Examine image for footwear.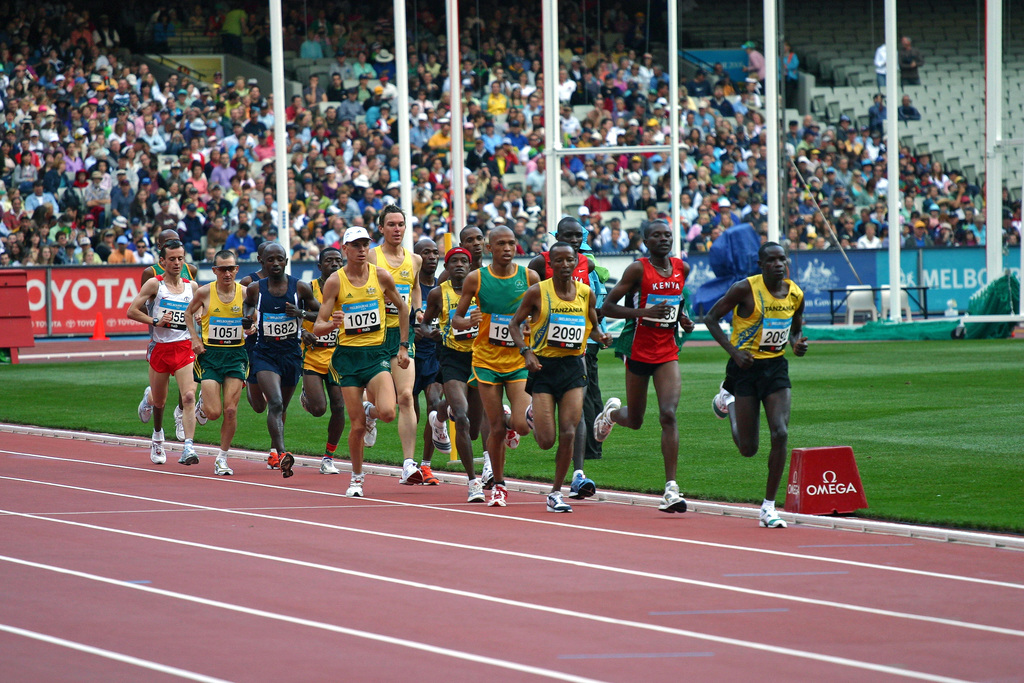
Examination result: [x1=417, y1=452, x2=443, y2=488].
